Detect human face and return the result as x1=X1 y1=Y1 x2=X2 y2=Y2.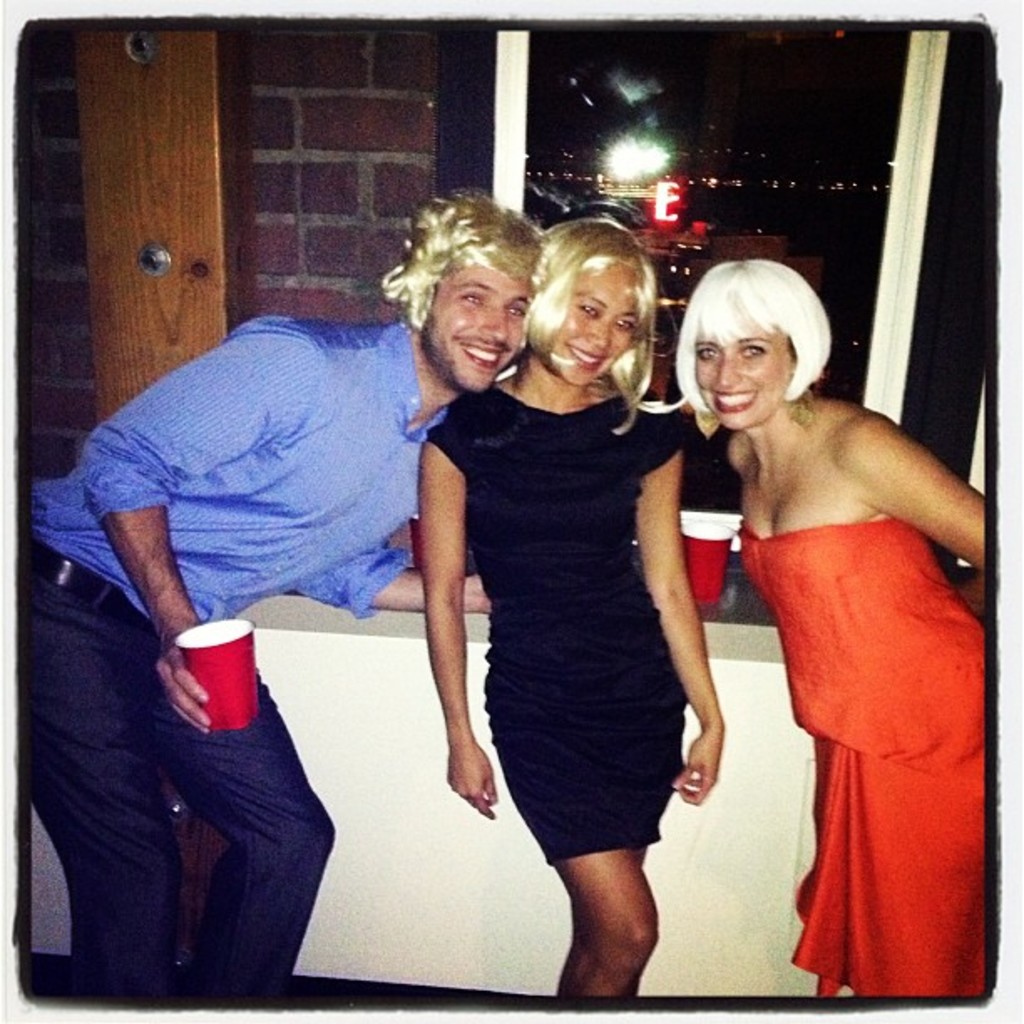
x1=552 y1=268 x2=629 y2=371.
